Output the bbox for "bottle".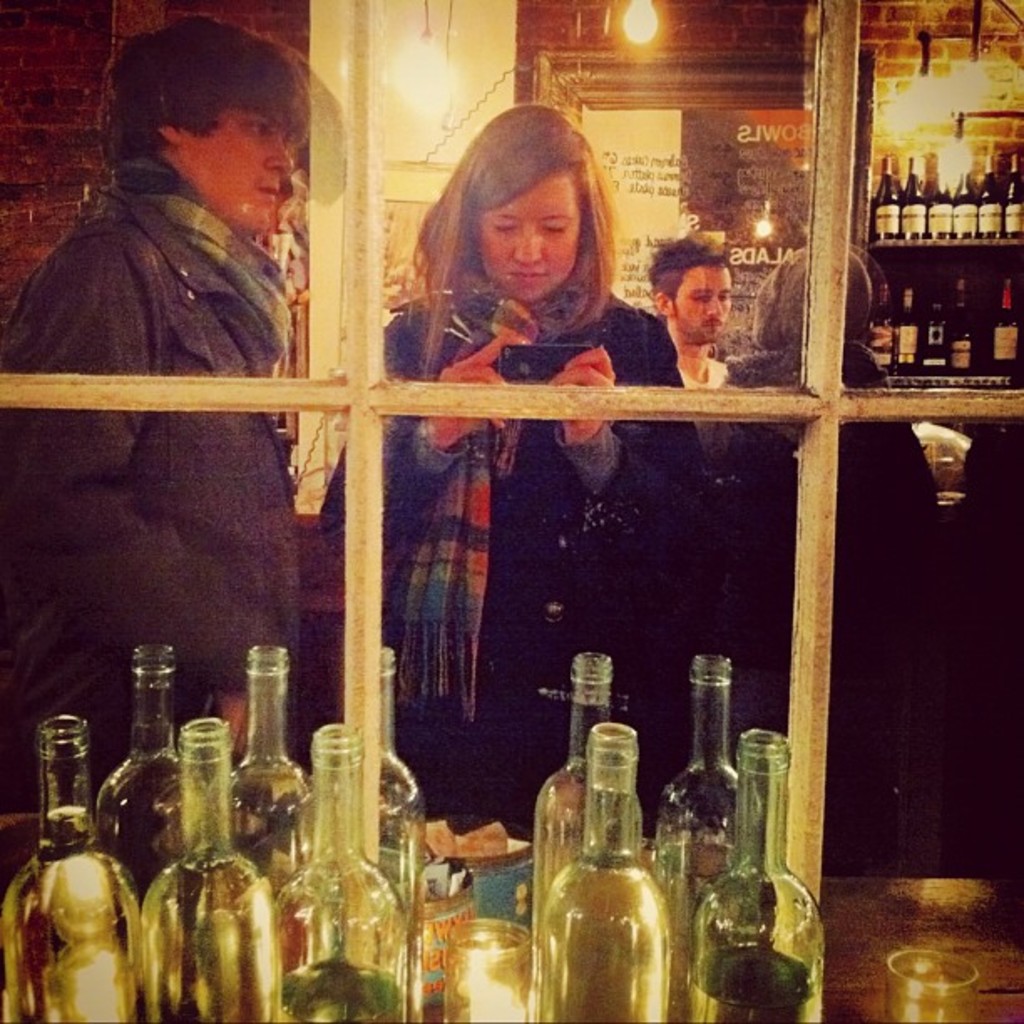
region(532, 679, 681, 1023).
